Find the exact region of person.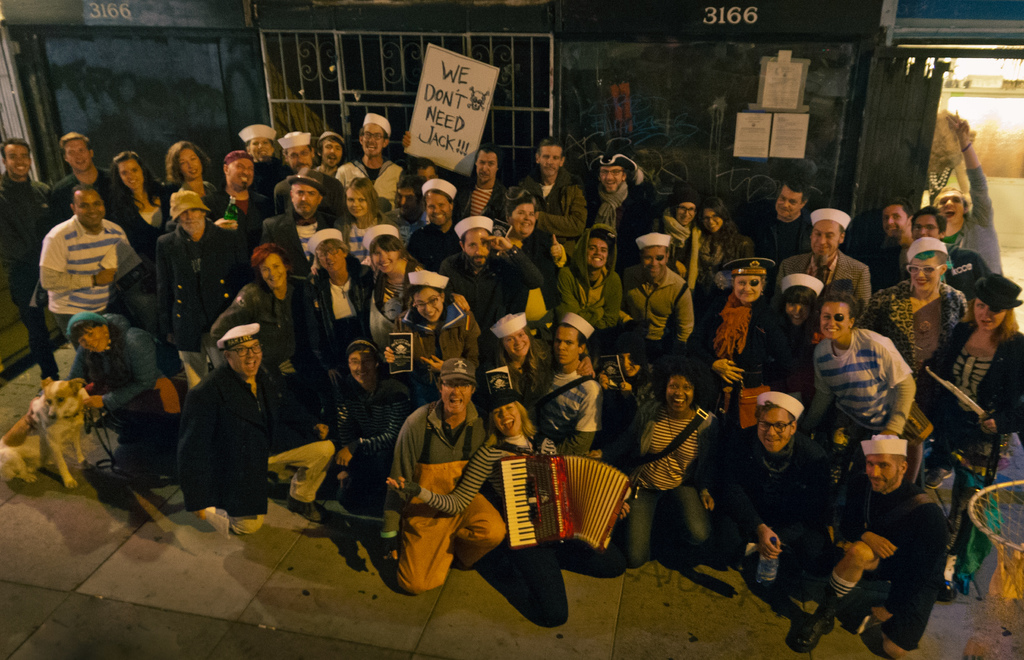
Exact region: crop(158, 142, 223, 251).
